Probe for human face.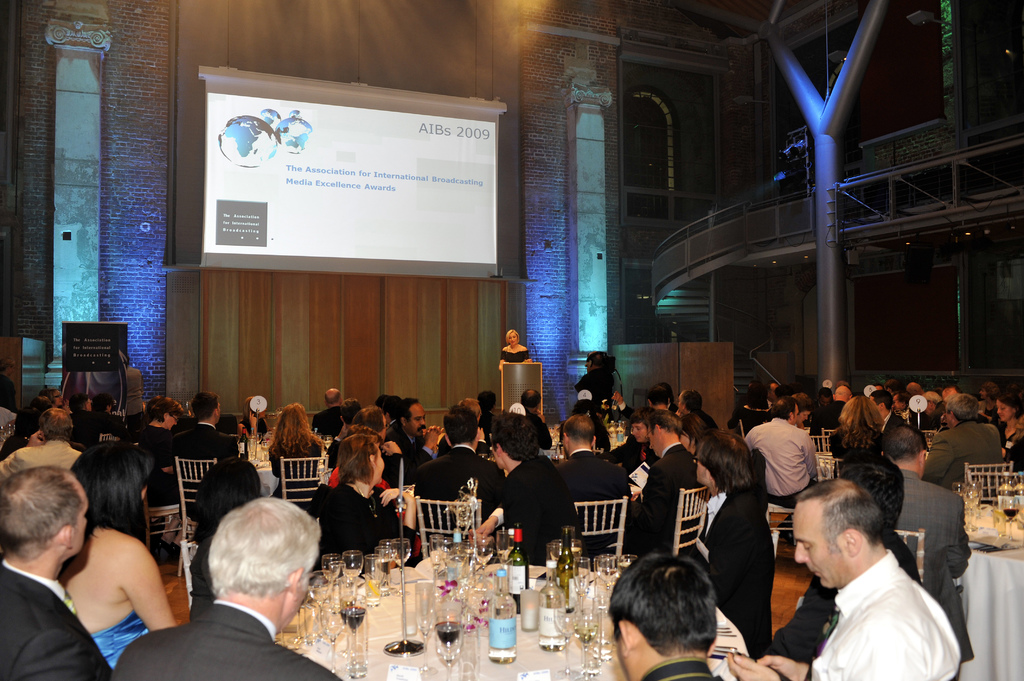
Probe result: 995:398:1011:422.
